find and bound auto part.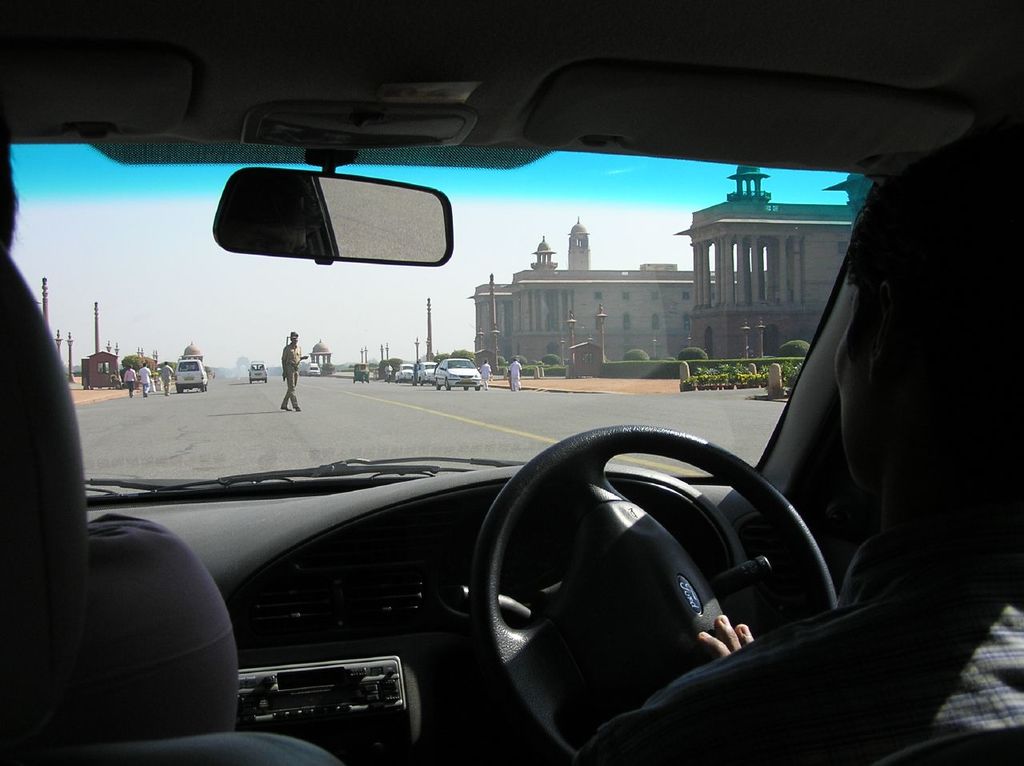
Bound: locate(472, 423, 838, 765).
